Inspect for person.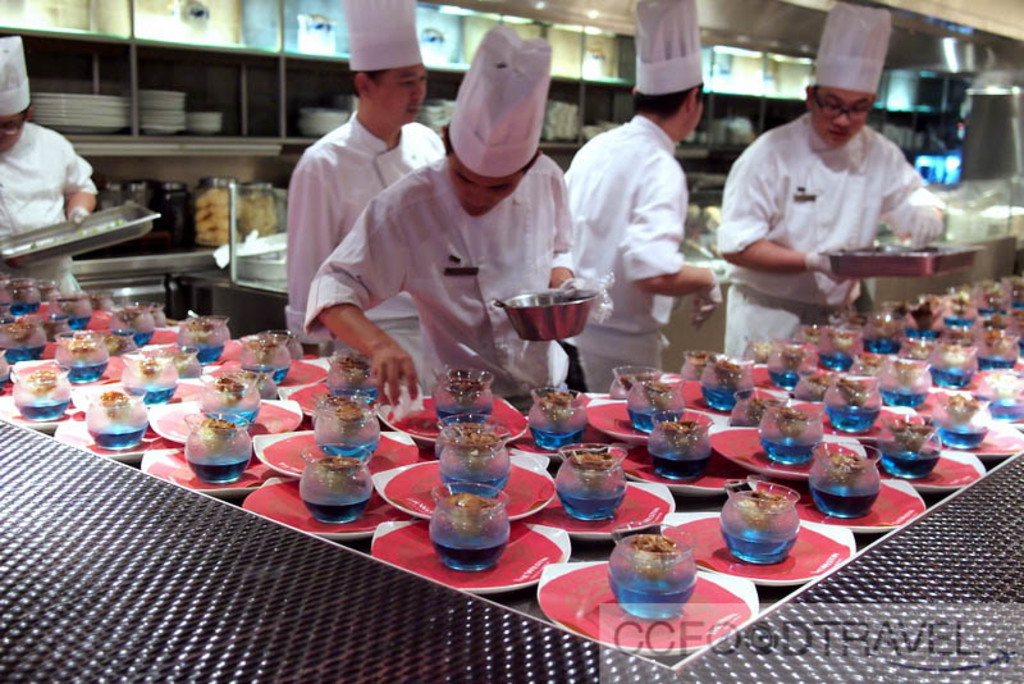
Inspection: detection(0, 35, 93, 298).
